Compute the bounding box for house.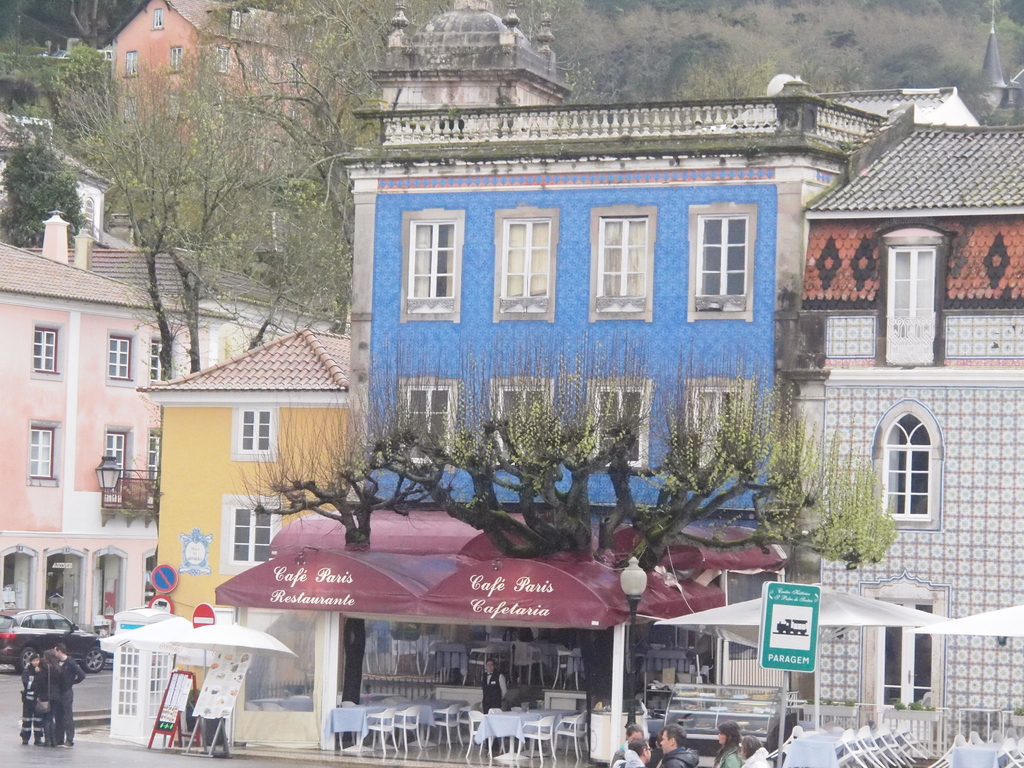
bbox(136, 323, 353, 622).
